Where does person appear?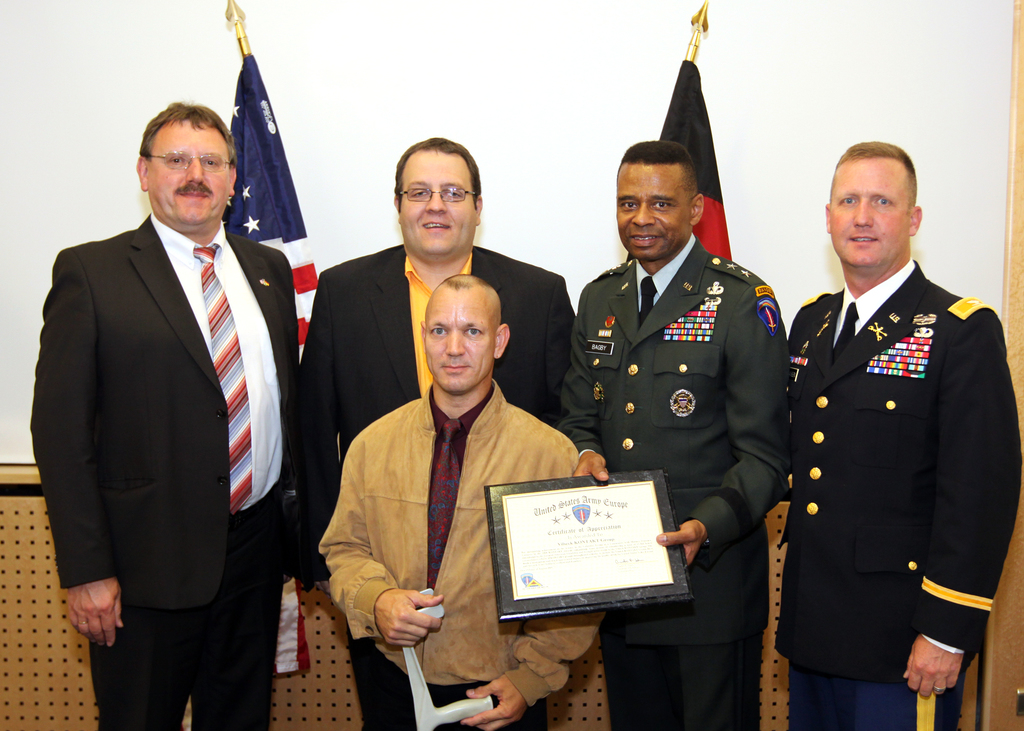
Appears at bbox=(304, 134, 577, 730).
